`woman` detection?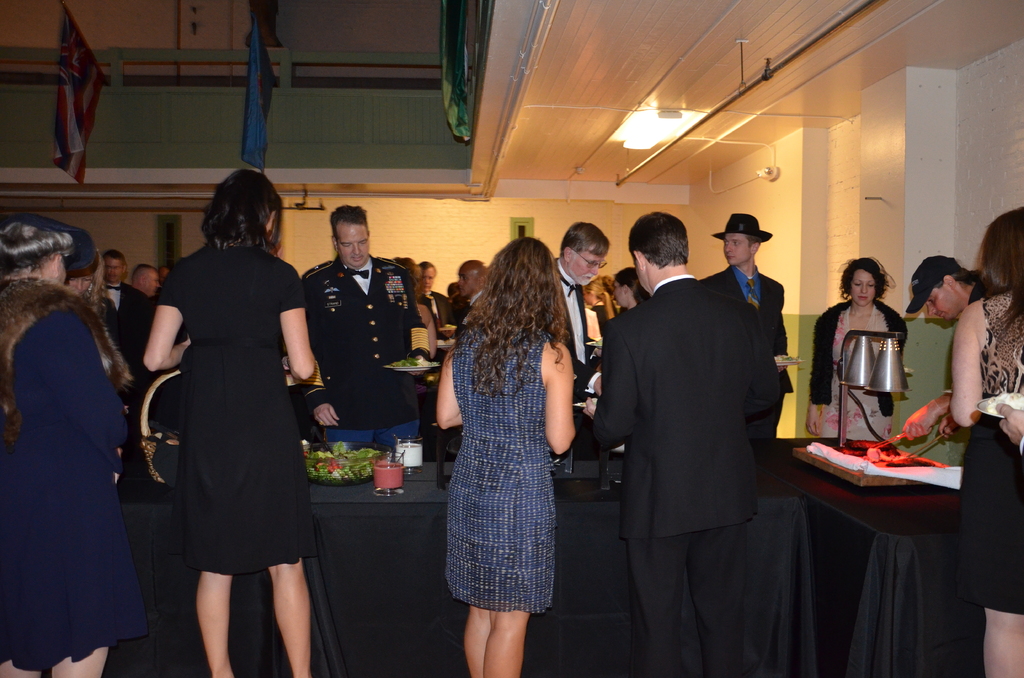
56 242 120 341
